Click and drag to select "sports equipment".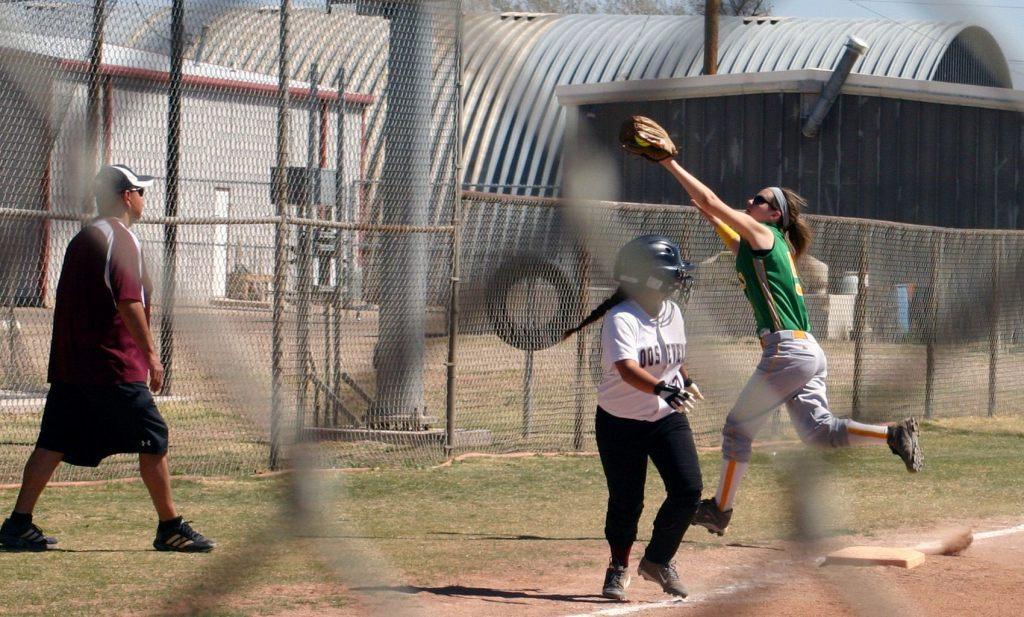
Selection: box(618, 107, 680, 161).
